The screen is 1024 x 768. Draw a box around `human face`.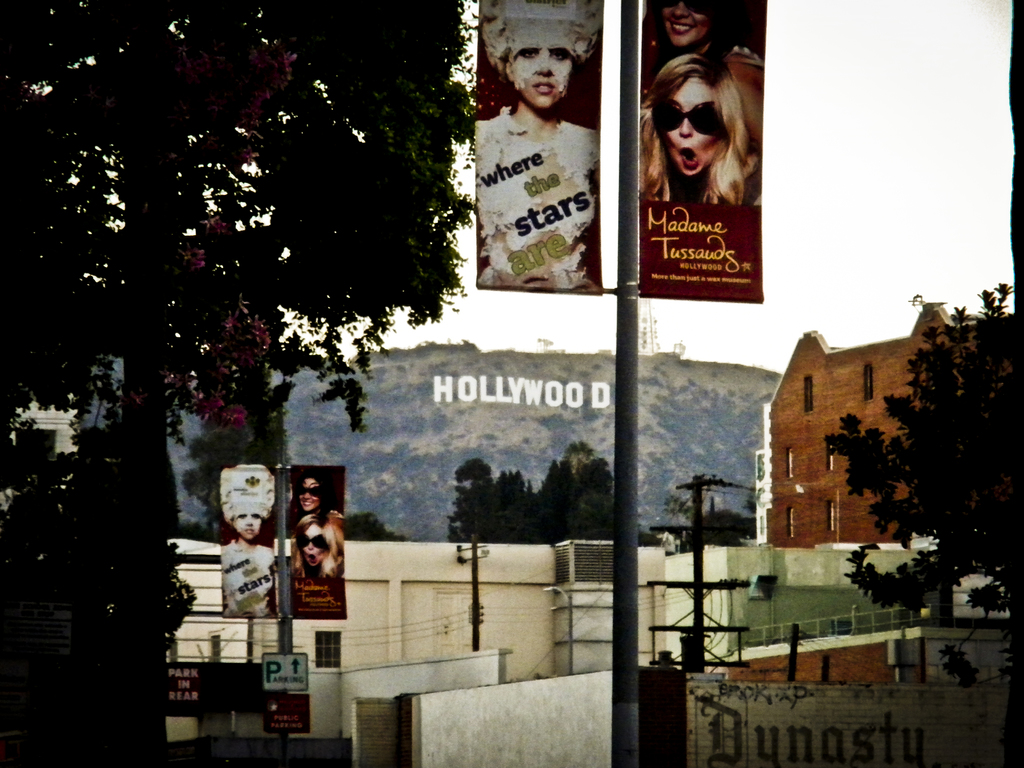
664:3:708:46.
